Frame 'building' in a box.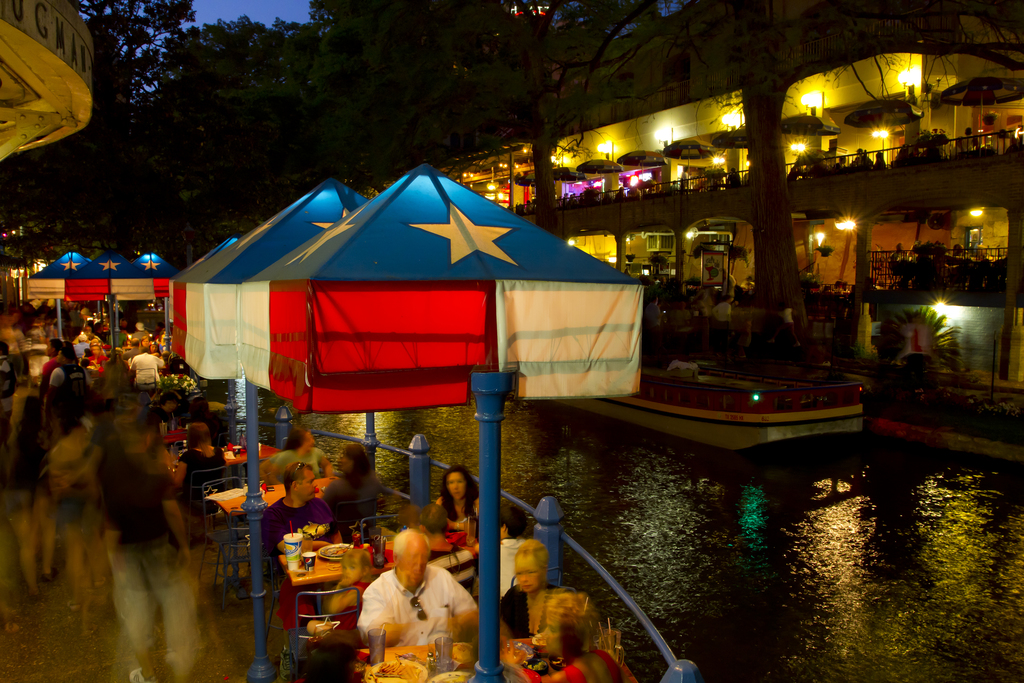
[388,0,1023,395].
